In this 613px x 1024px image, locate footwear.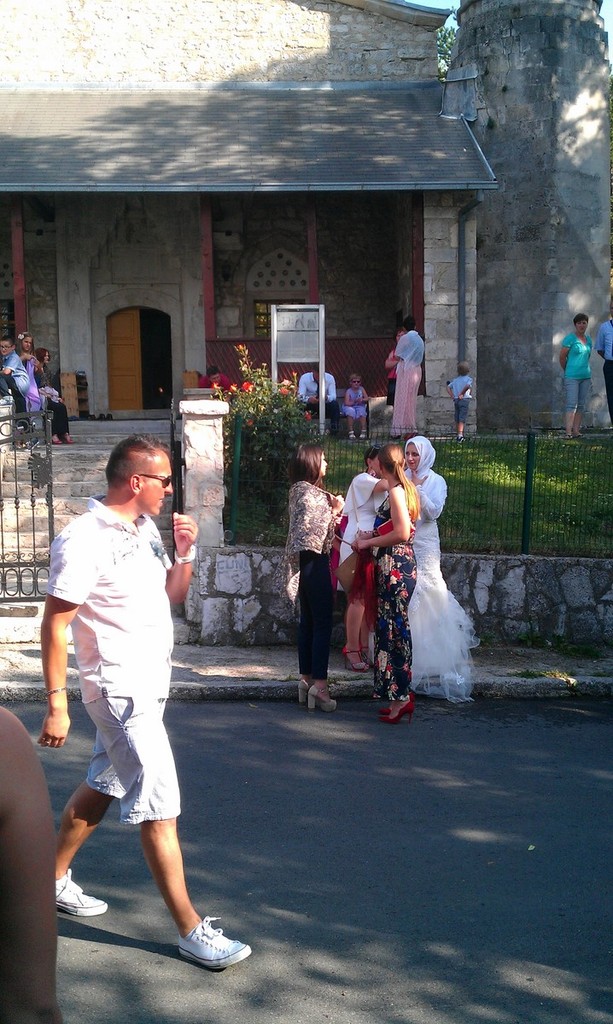
Bounding box: region(180, 919, 254, 980).
